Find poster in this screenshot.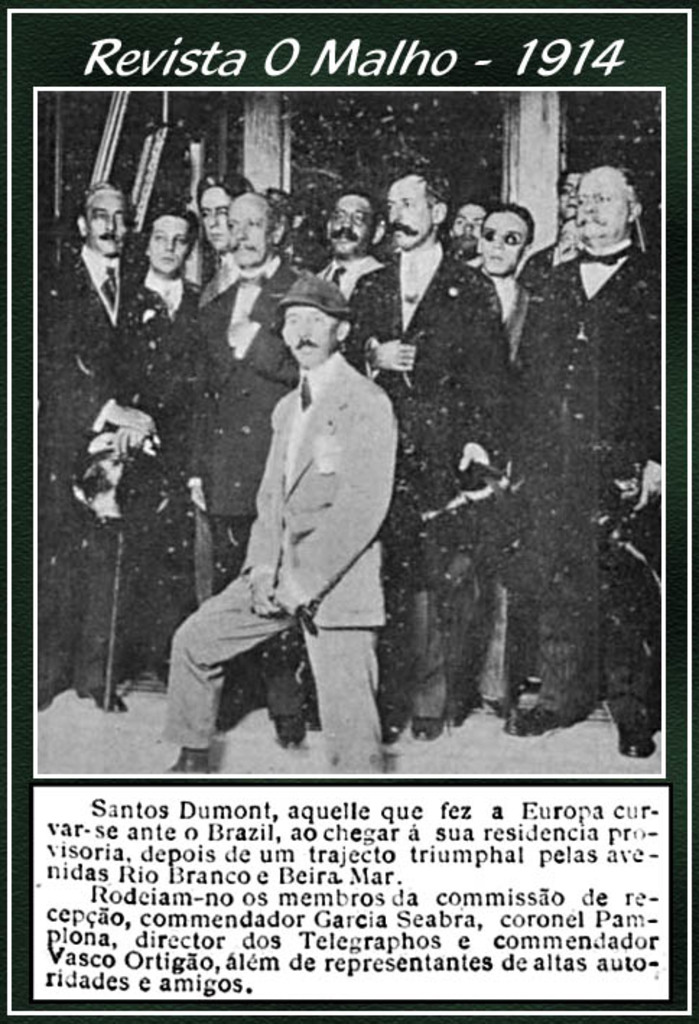
The bounding box for poster is bbox(0, 0, 698, 1023).
